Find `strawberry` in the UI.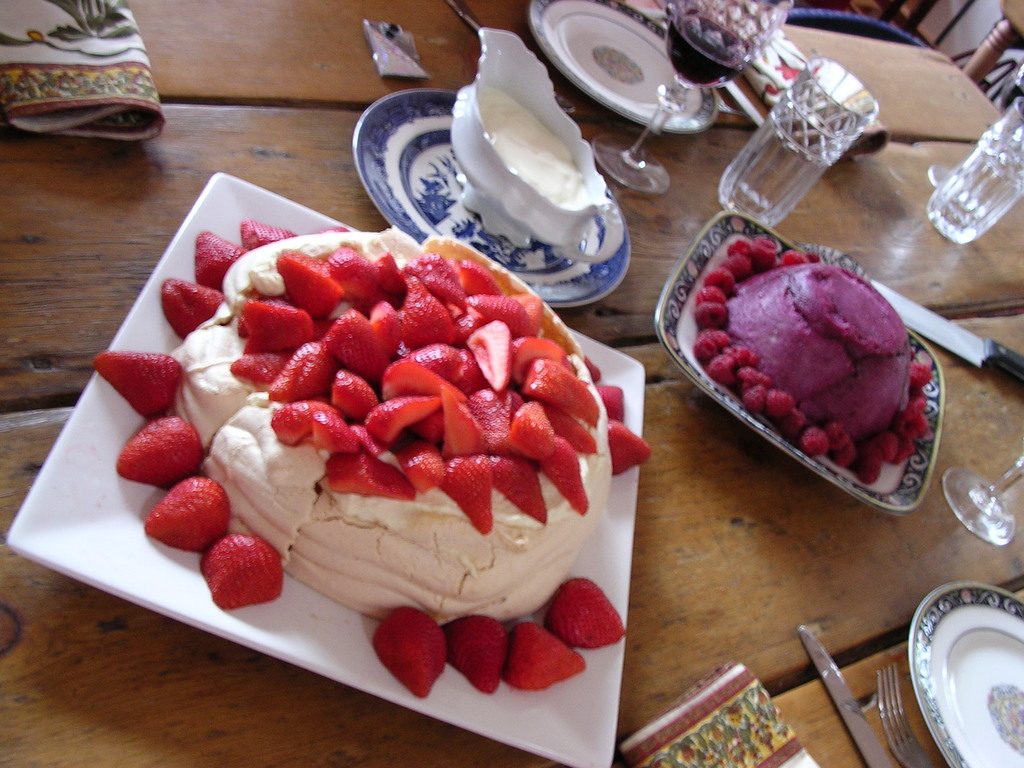
UI element at (98,399,202,497).
